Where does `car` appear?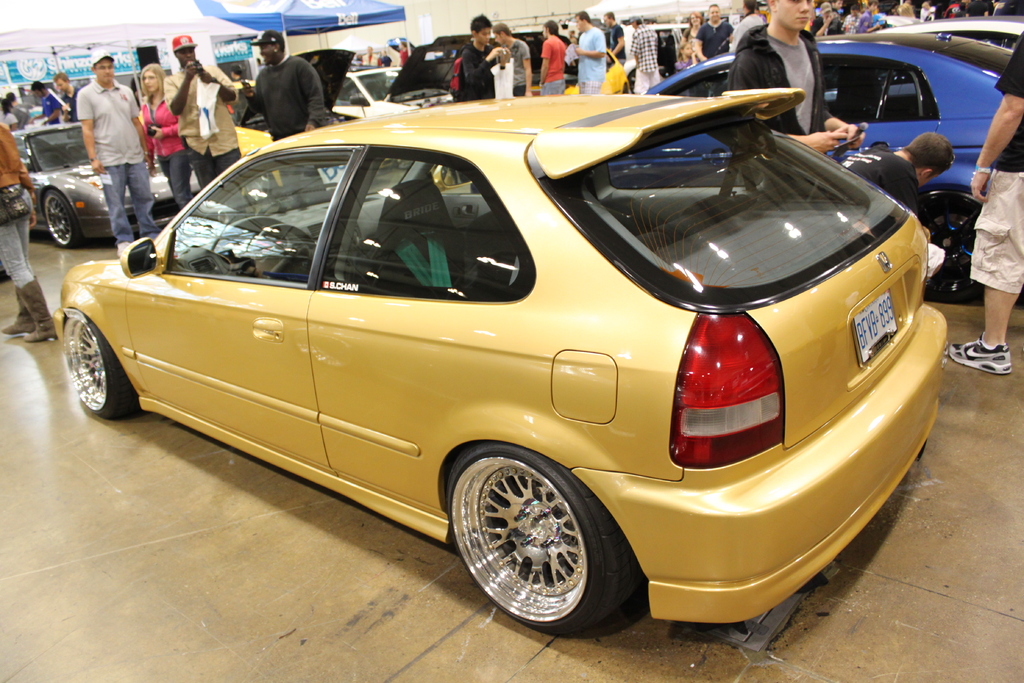
Appears at (x1=54, y1=92, x2=948, y2=639).
